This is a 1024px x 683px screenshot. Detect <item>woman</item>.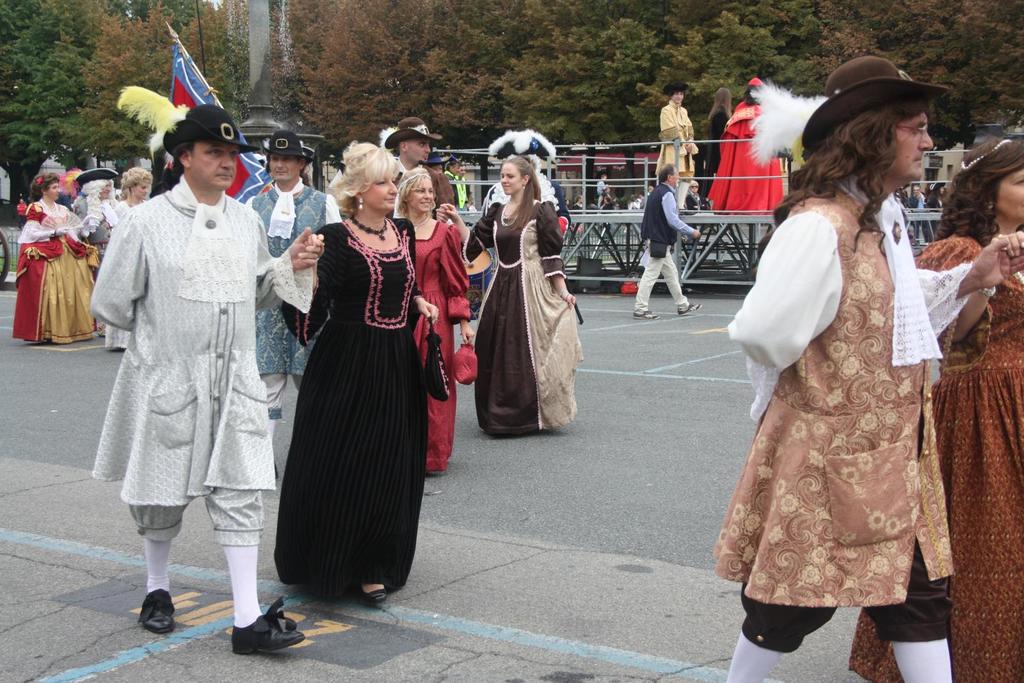
(849,136,1023,682).
